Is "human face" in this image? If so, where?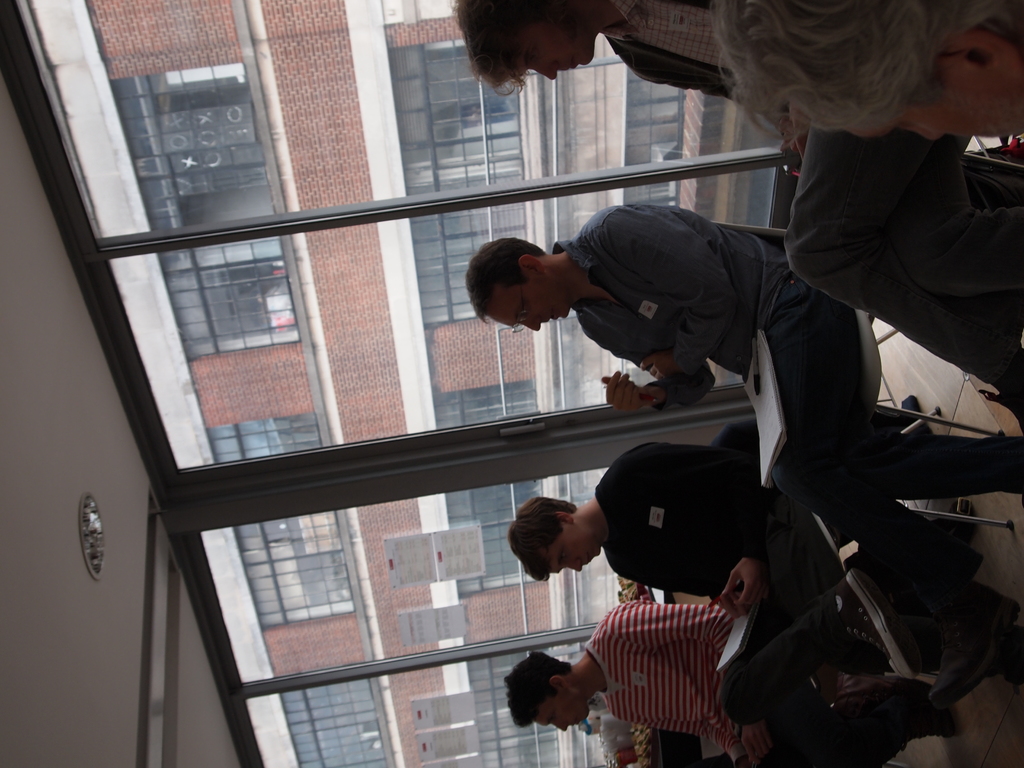
Yes, at 487, 270, 568, 330.
